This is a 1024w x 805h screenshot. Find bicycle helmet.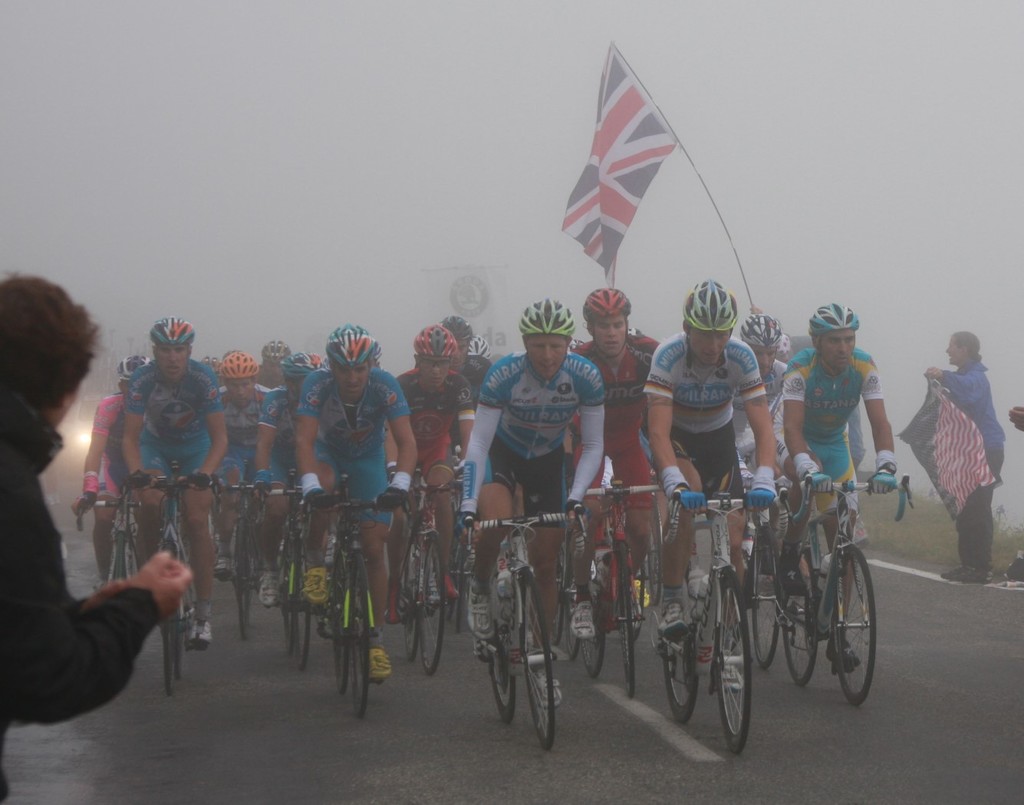
Bounding box: 805, 301, 861, 374.
